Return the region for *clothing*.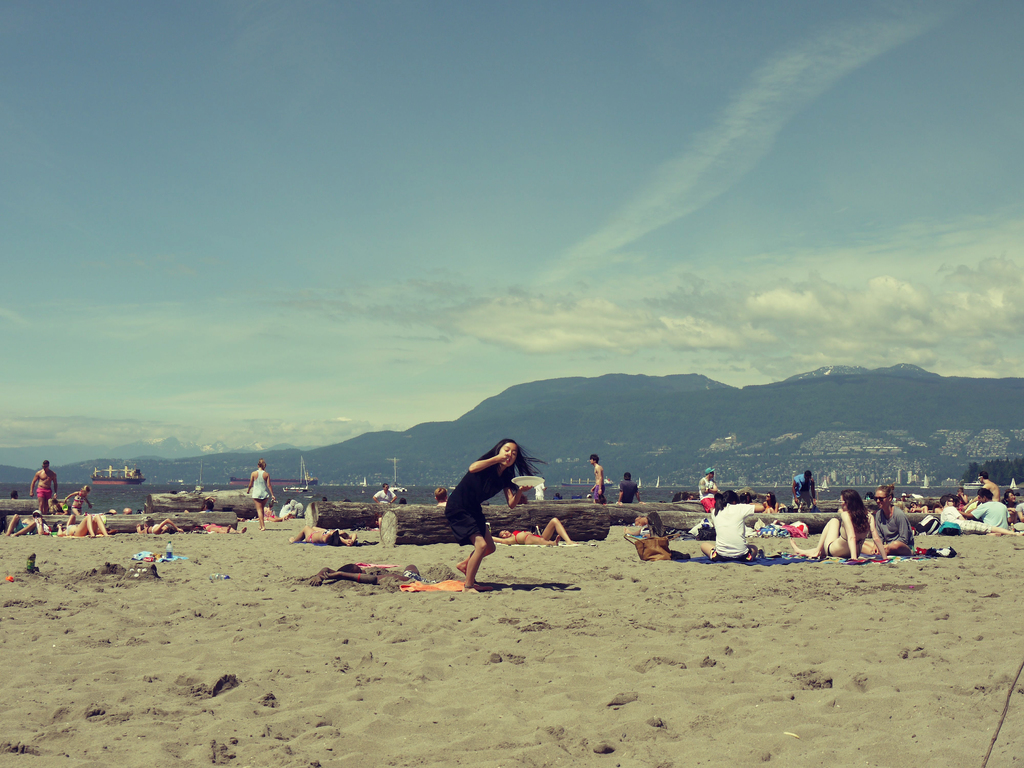
(left=698, top=472, right=717, bottom=516).
